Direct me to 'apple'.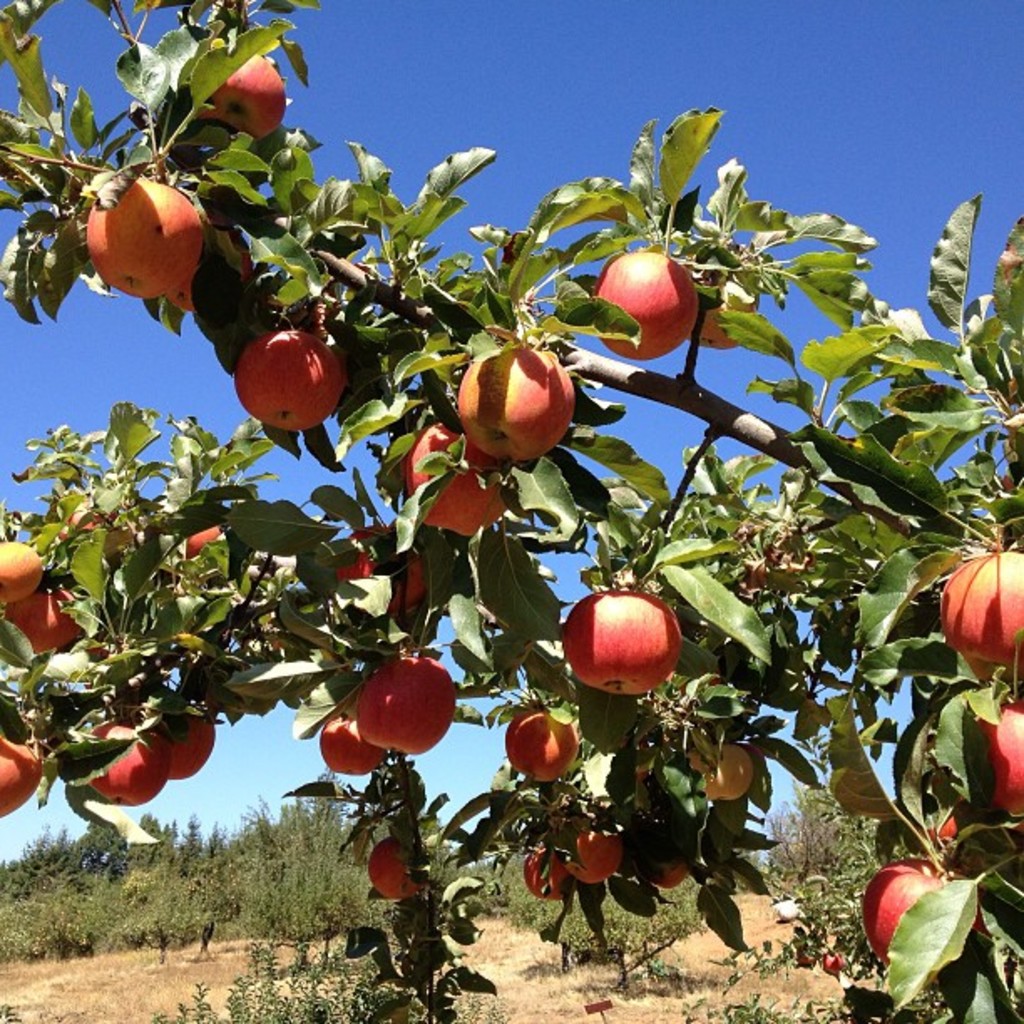
Direction: rect(340, 524, 422, 611).
